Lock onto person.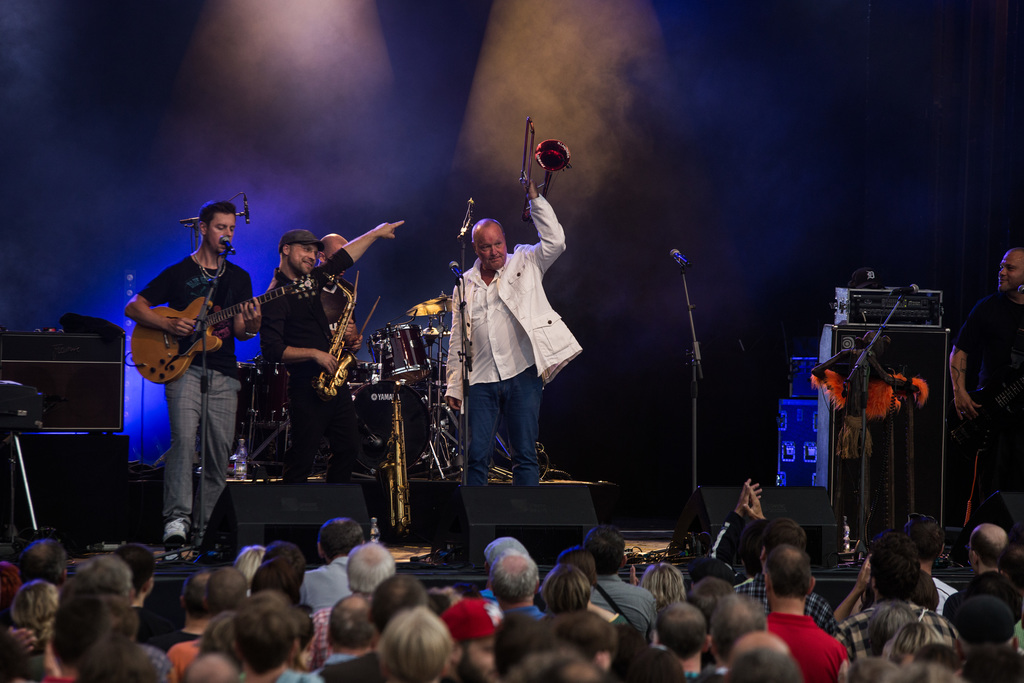
Locked: 951 251 1023 529.
